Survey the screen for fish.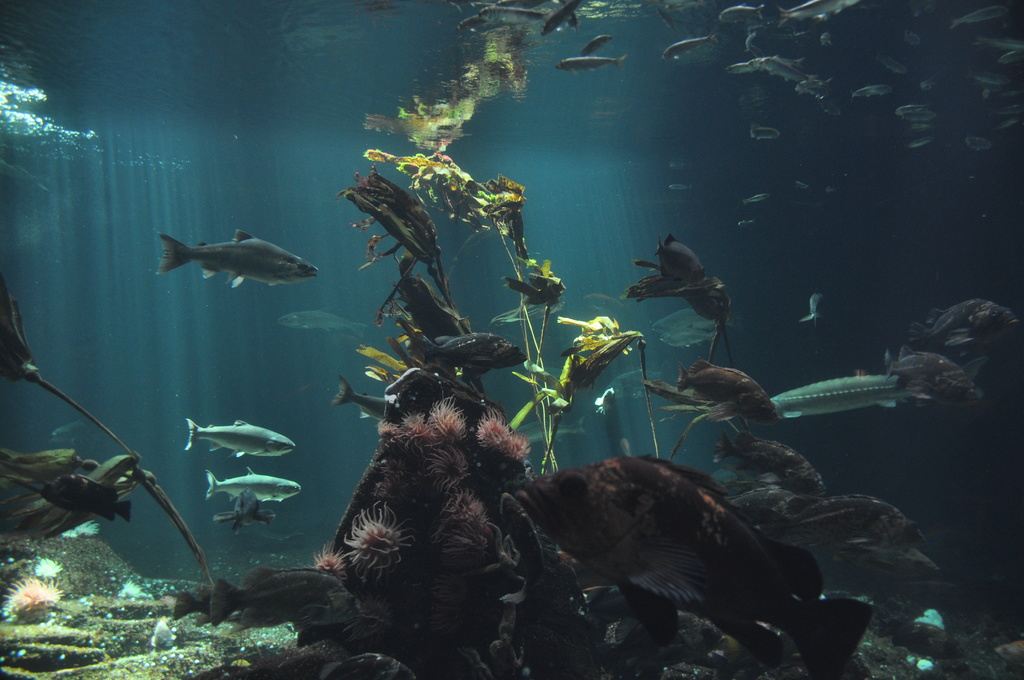
Survey found: (left=35, top=479, right=132, bottom=517).
